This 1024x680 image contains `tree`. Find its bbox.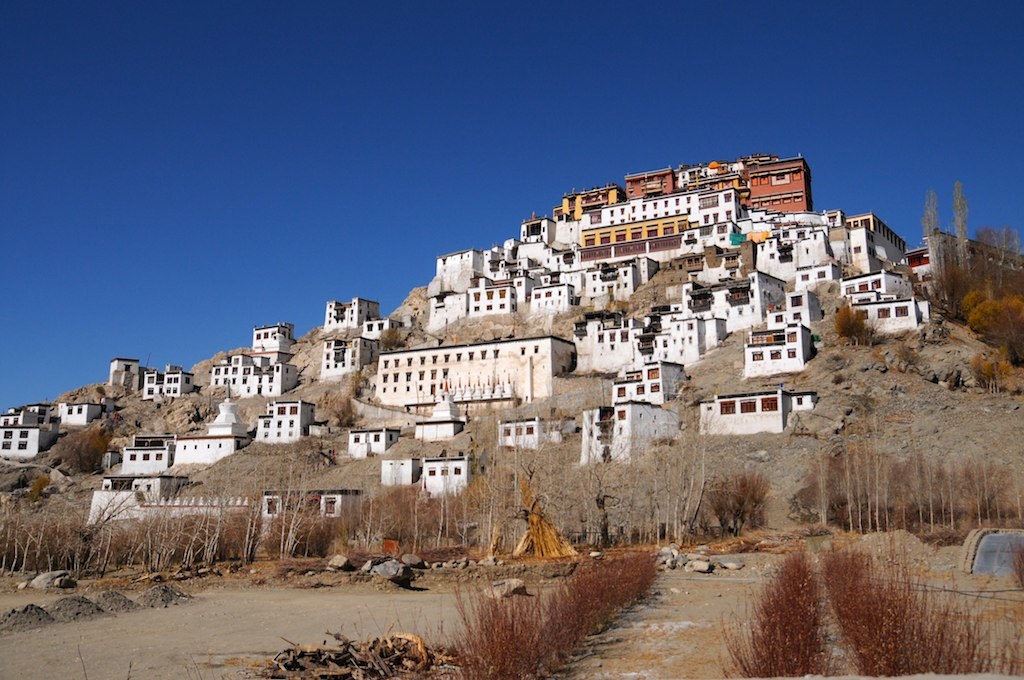
944 222 1023 364.
